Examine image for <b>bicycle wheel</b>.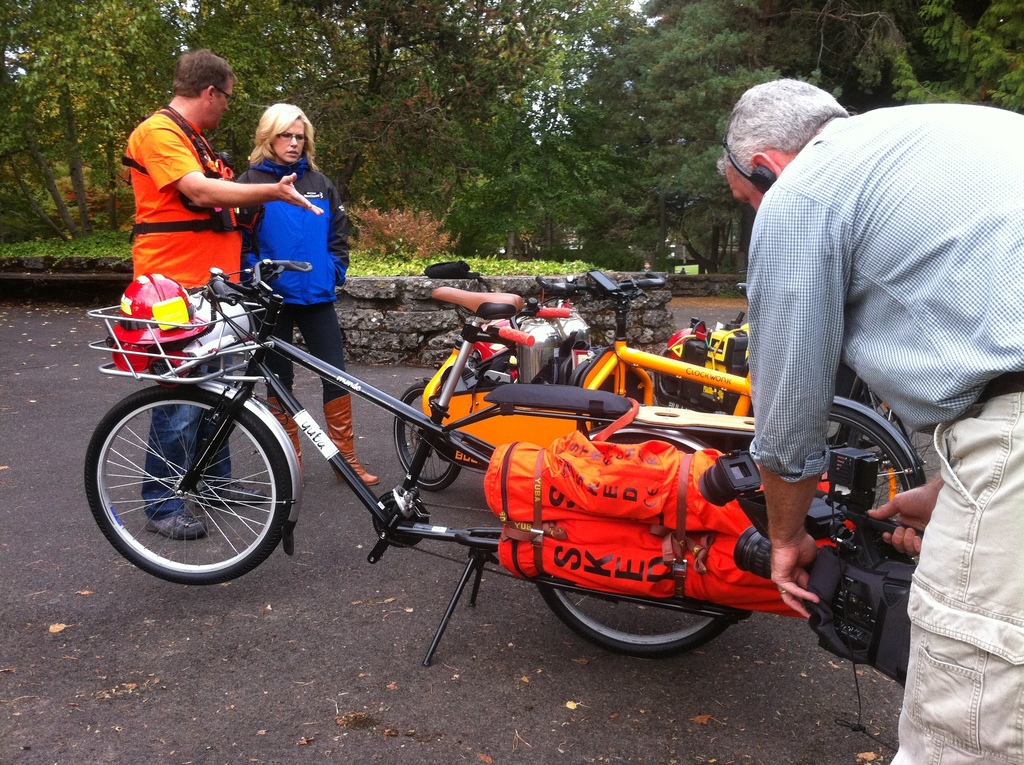
Examination result: 393:379:459:496.
